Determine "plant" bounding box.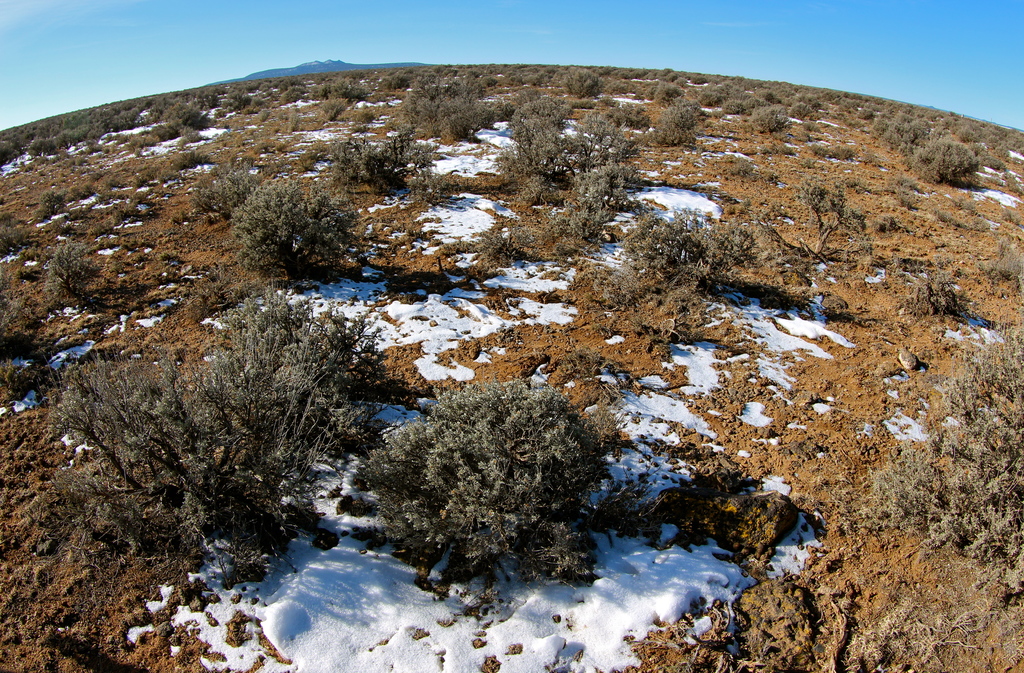
Determined: 689 74 708 83.
